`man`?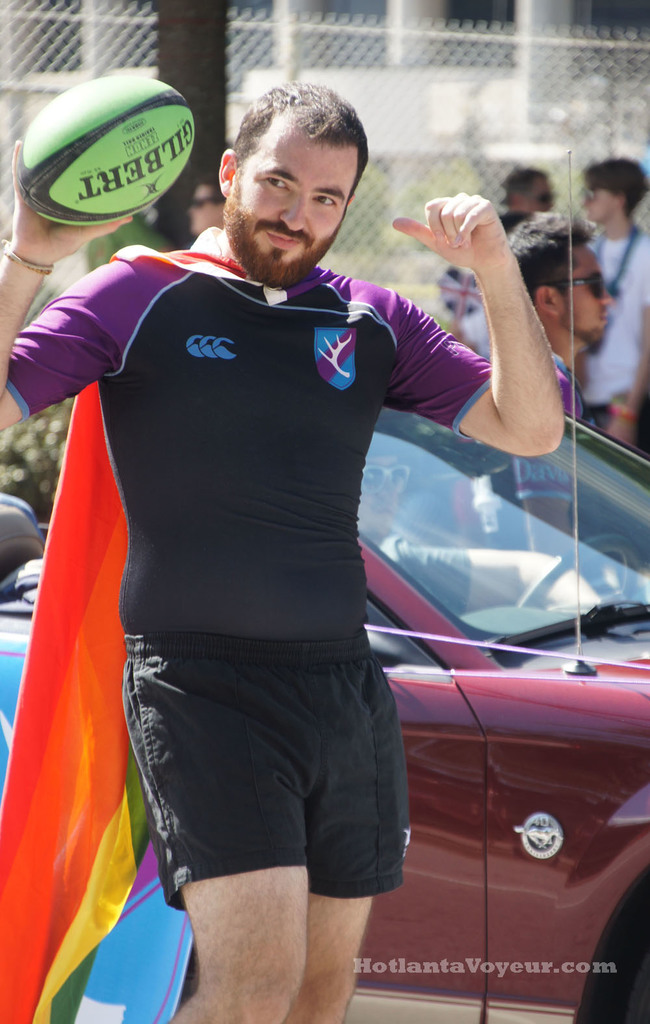
(499, 171, 554, 211)
